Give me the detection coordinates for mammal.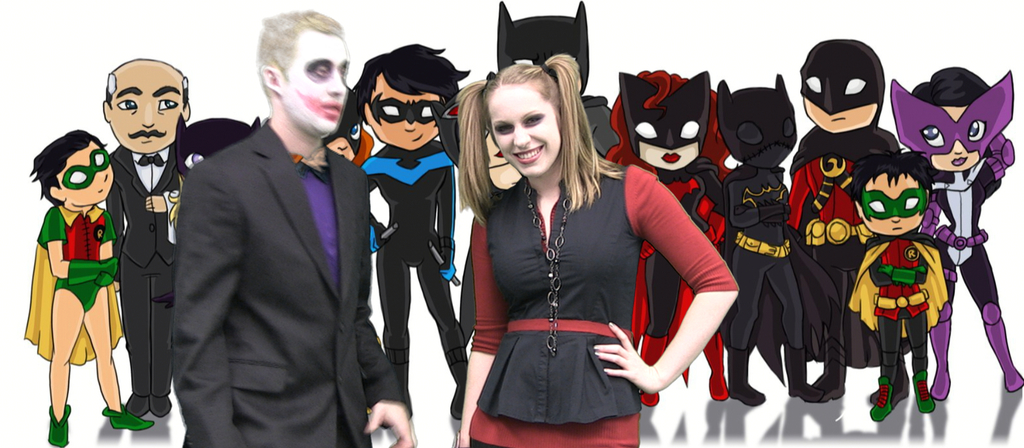
<bbox>181, 116, 269, 177</bbox>.
